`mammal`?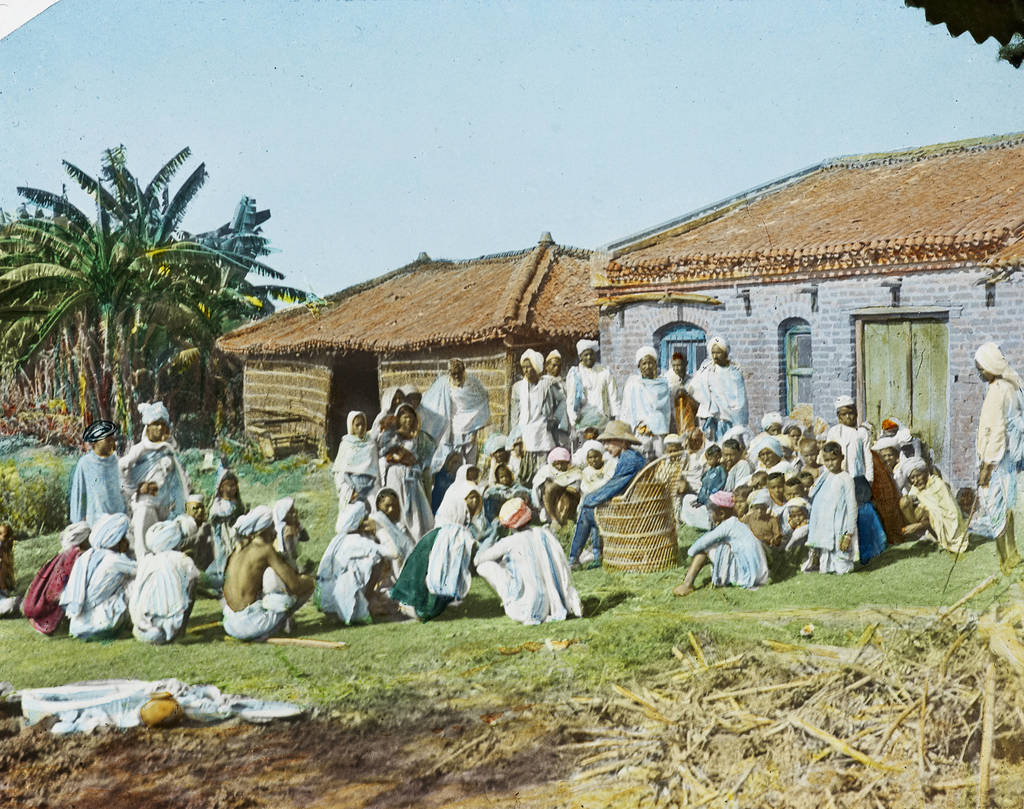
rect(959, 338, 1023, 577)
